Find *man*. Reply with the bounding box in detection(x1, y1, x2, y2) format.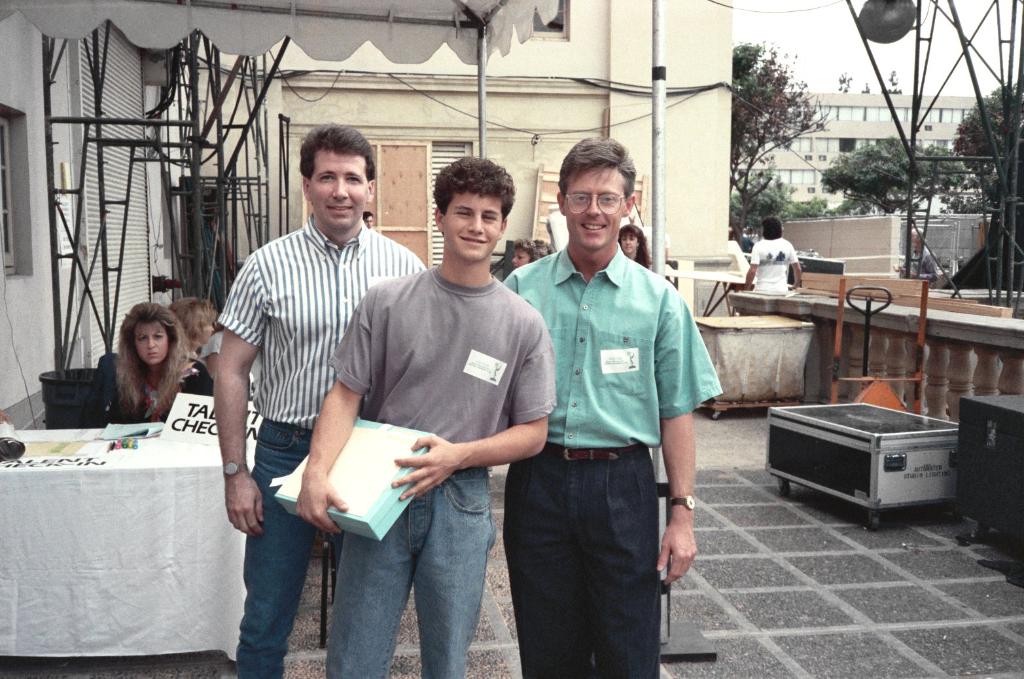
detection(215, 119, 428, 678).
